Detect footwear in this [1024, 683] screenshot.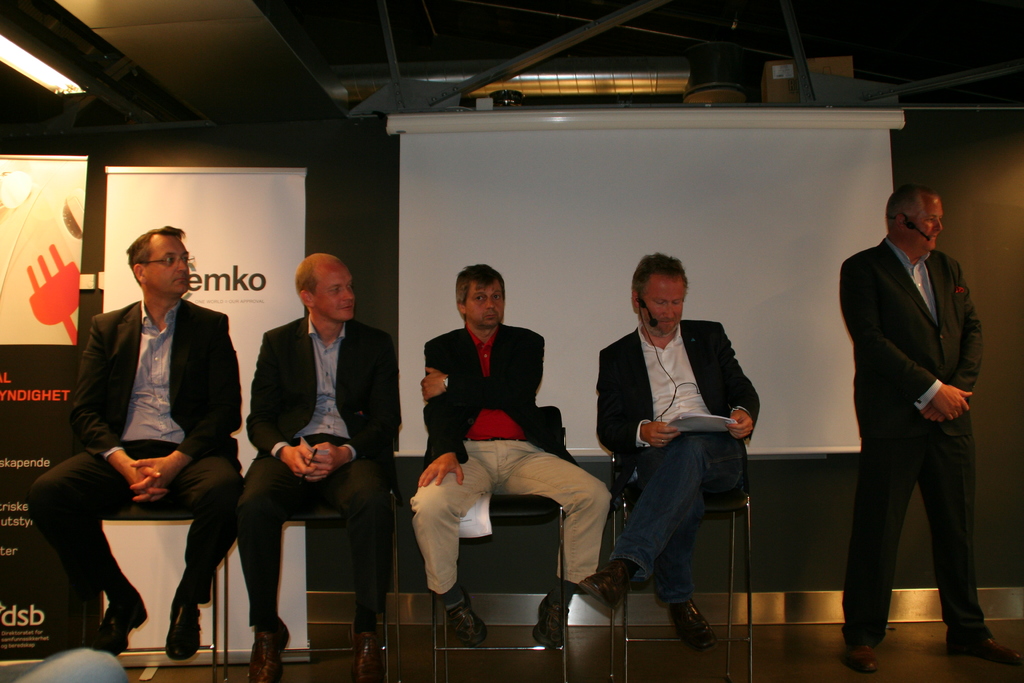
Detection: locate(847, 643, 879, 673).
